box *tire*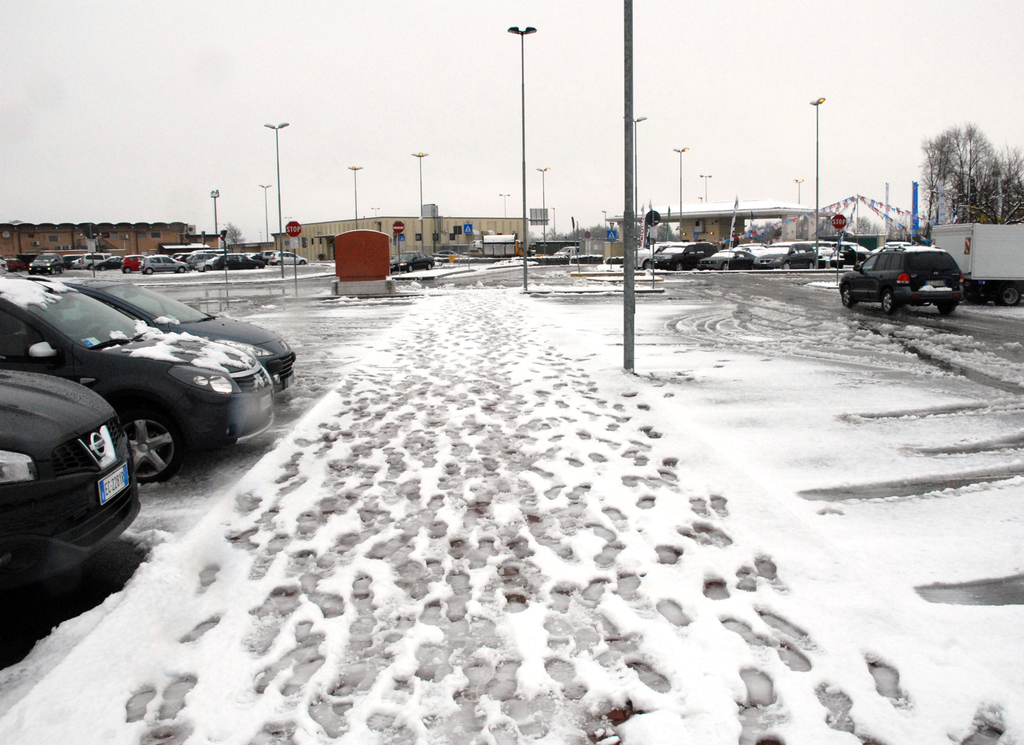
(783, 259, 794, 270)
